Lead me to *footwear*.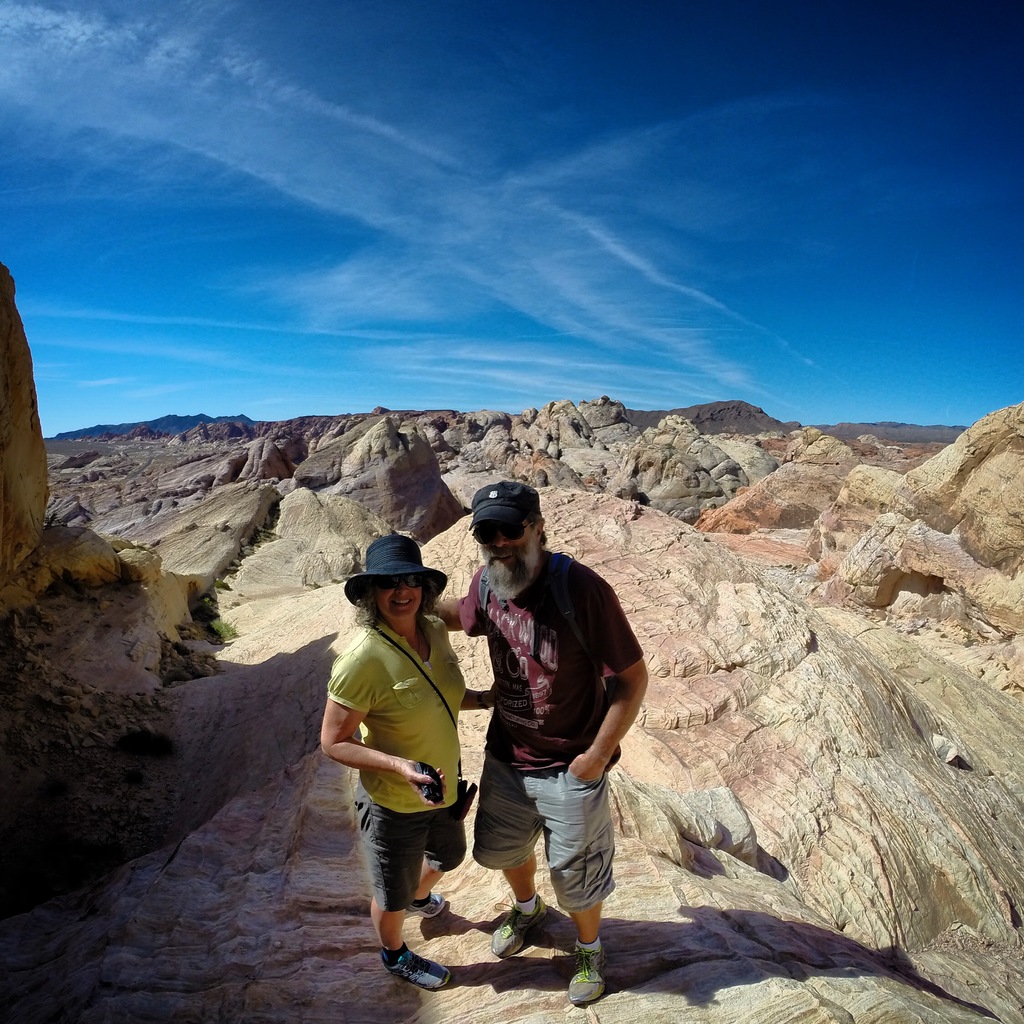
Lead to (x1=570, y1=945, x2=604, y2=1008).
